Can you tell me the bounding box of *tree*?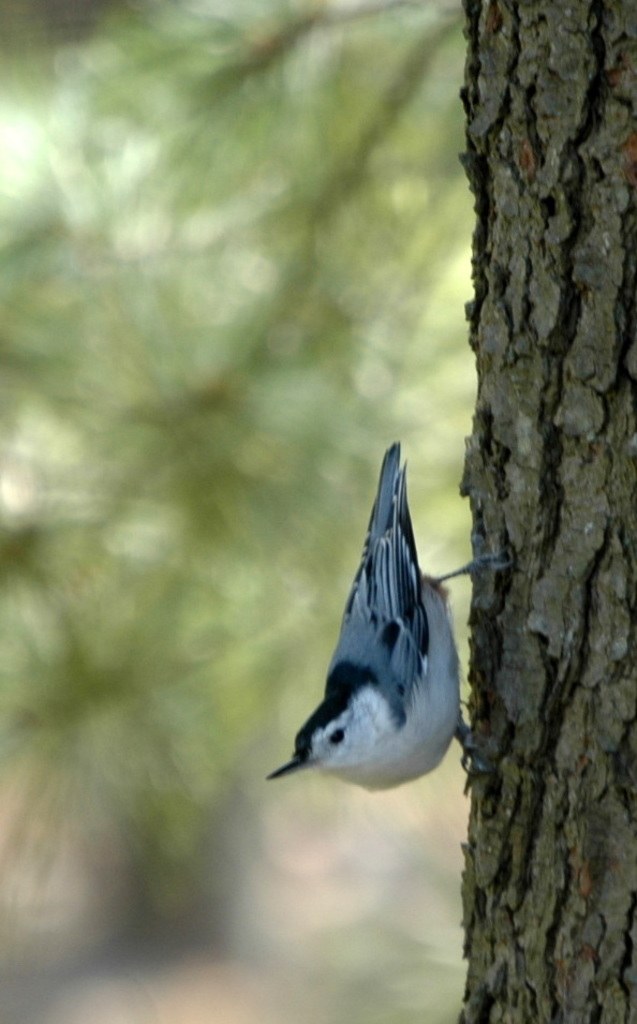
[x1=444, y1=4, x2=636, y2=1012].
